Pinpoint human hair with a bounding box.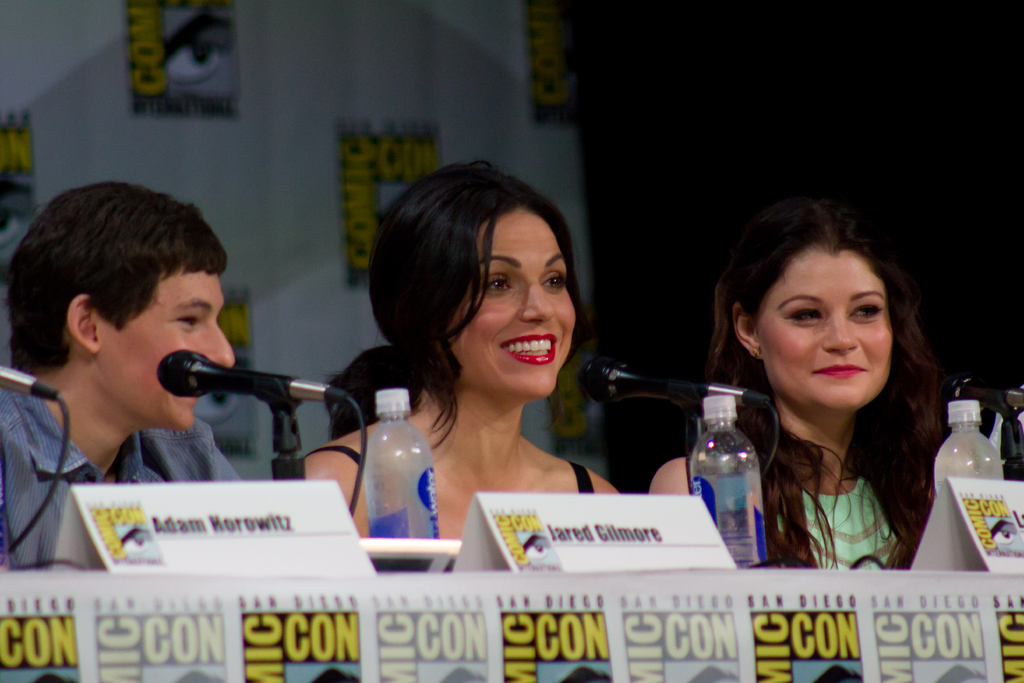
x1=325 y1=157 x2=602 y2=442.
